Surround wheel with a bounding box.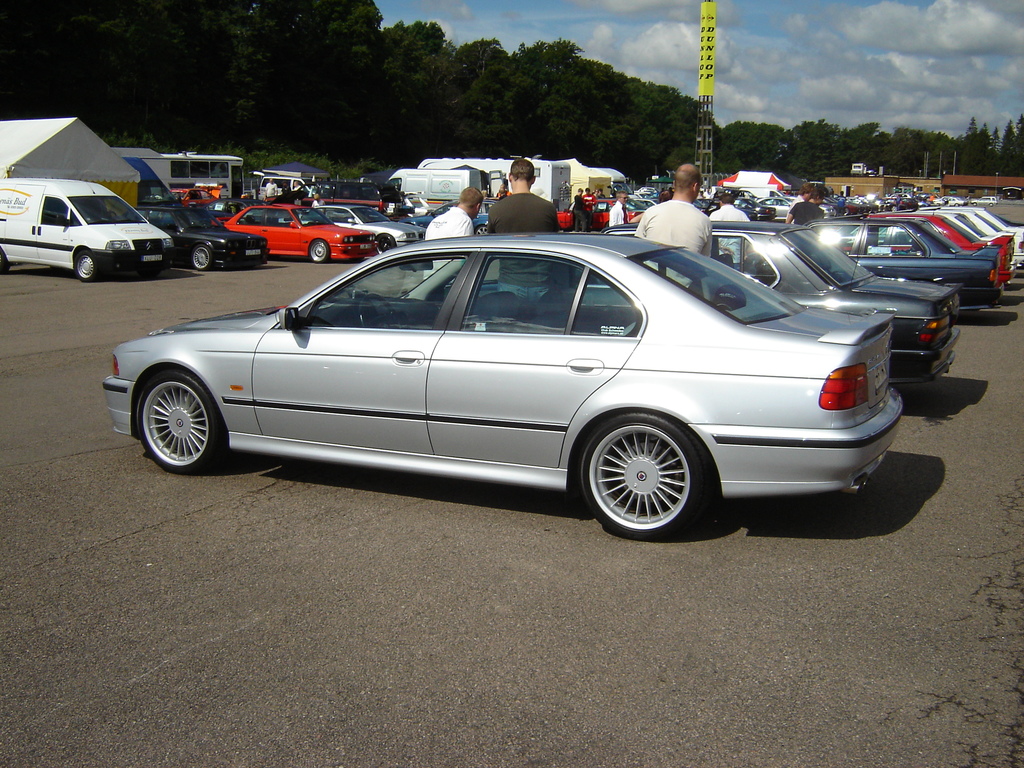
BBox(971, 201, 977, 211).
